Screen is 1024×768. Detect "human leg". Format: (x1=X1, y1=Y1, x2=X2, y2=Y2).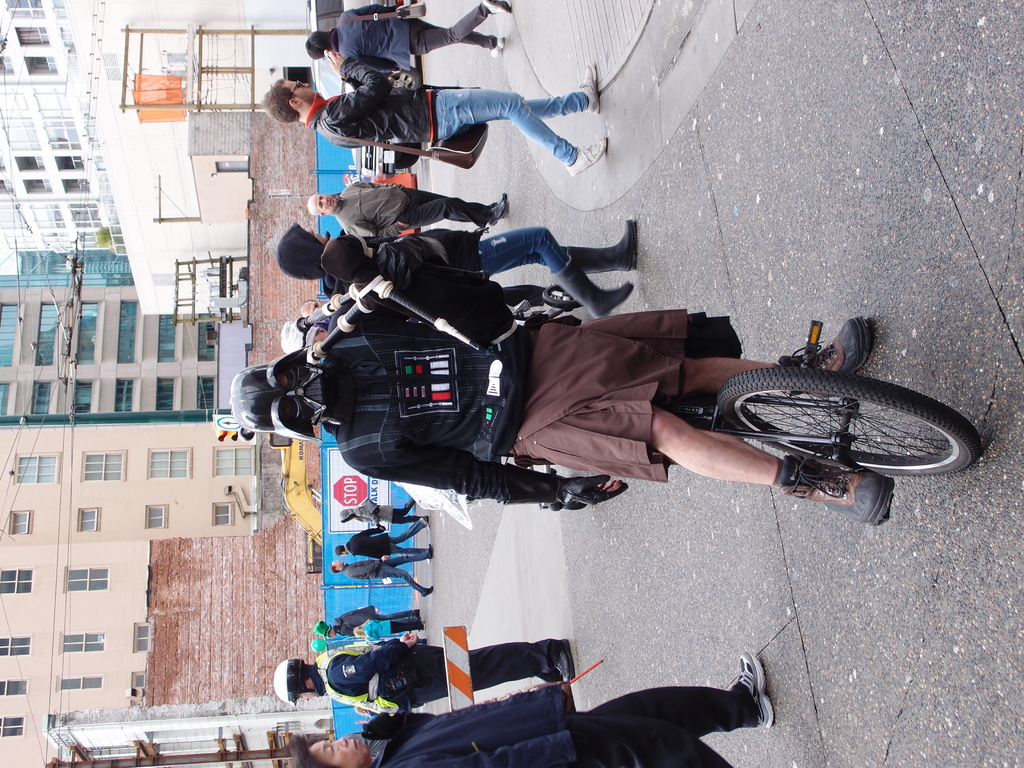
(x1=373, y1=606, x2=422, y2=621).
